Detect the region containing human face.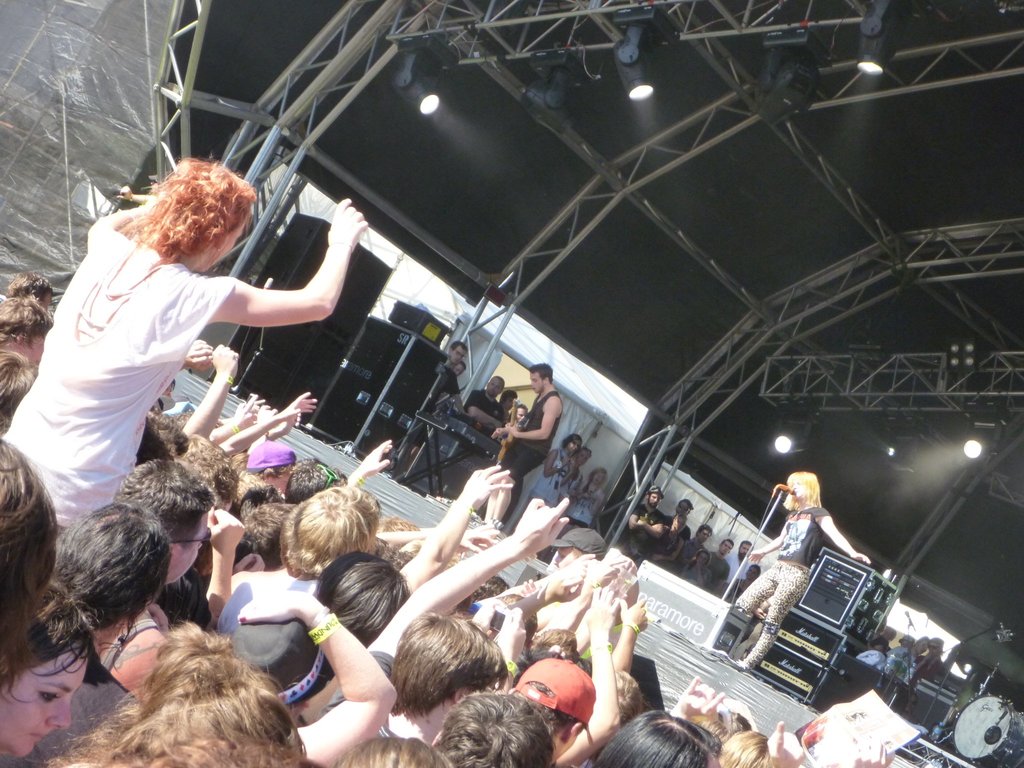
x1=927, y1=639, x2=940, y2=655.
